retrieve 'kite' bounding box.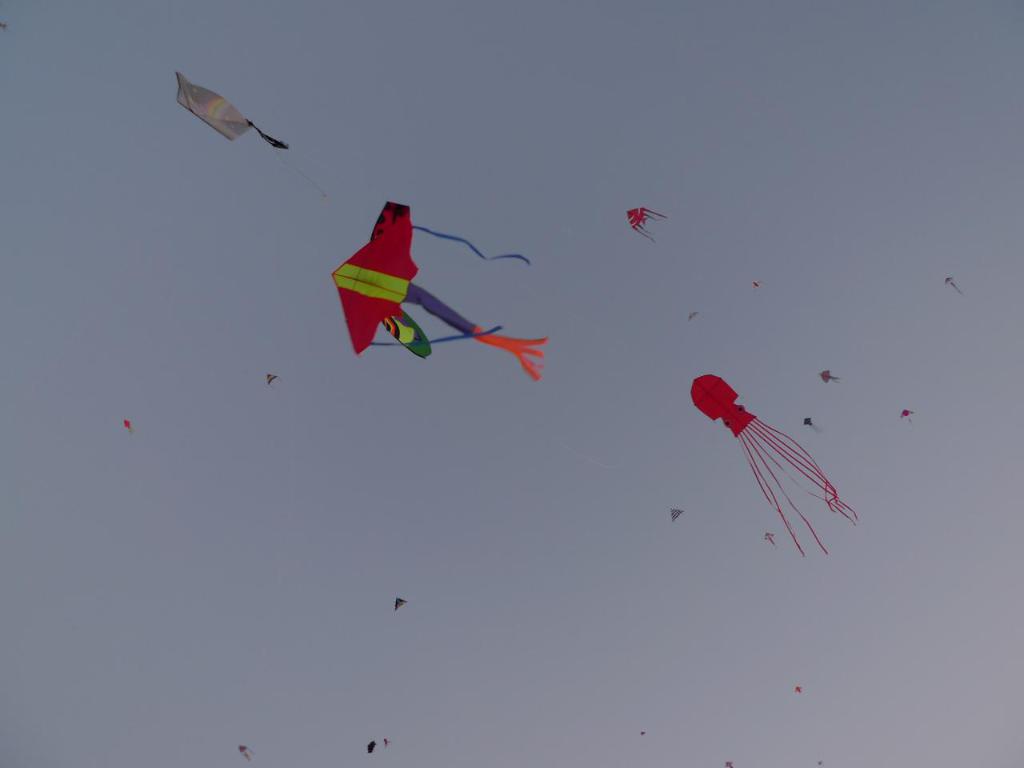
Bounding box: [x1=269, y1=371, x2=282, y2=387].
